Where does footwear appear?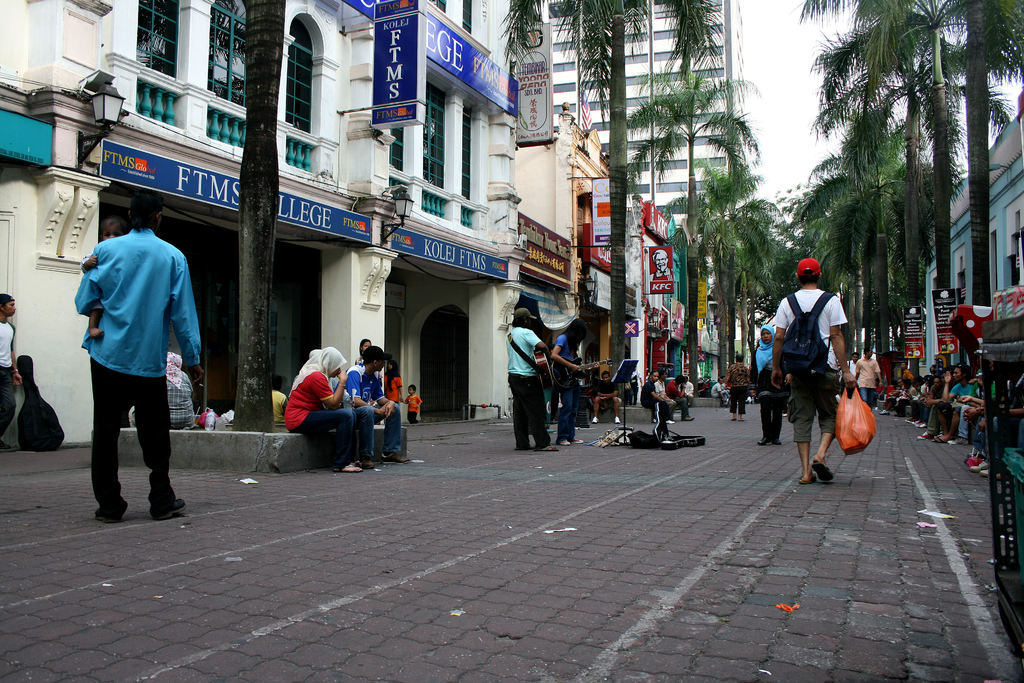
Appears at crop(94, 509, 123, 524).
